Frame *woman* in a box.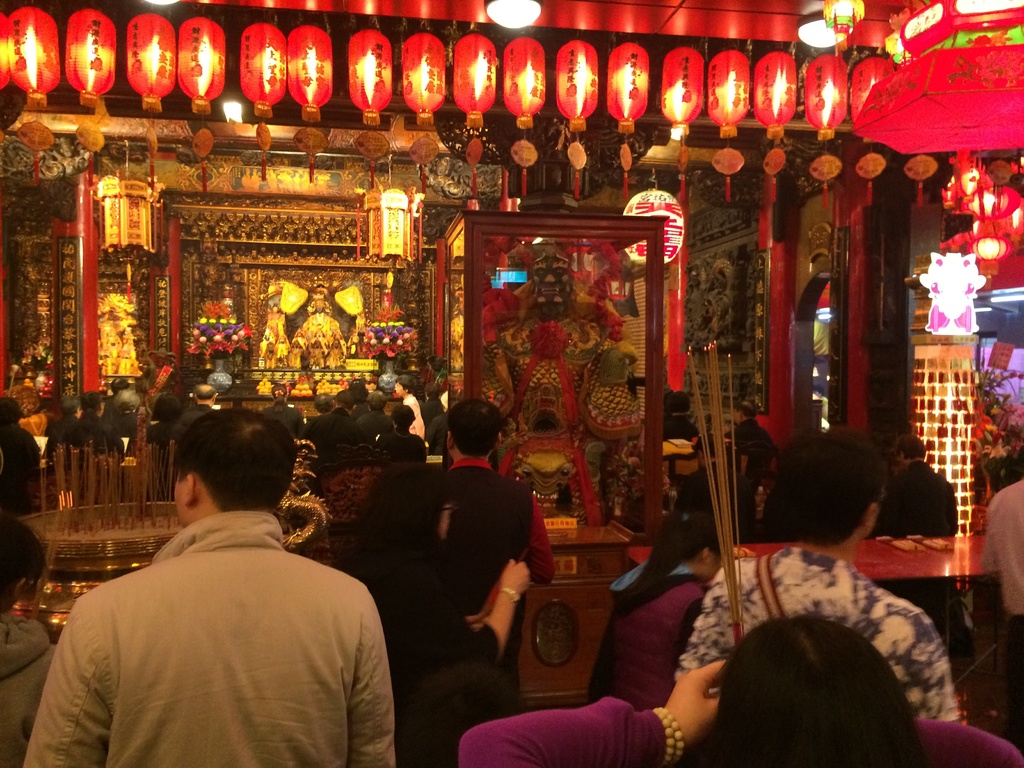
bbox=(458, 608, 1023, 767).
